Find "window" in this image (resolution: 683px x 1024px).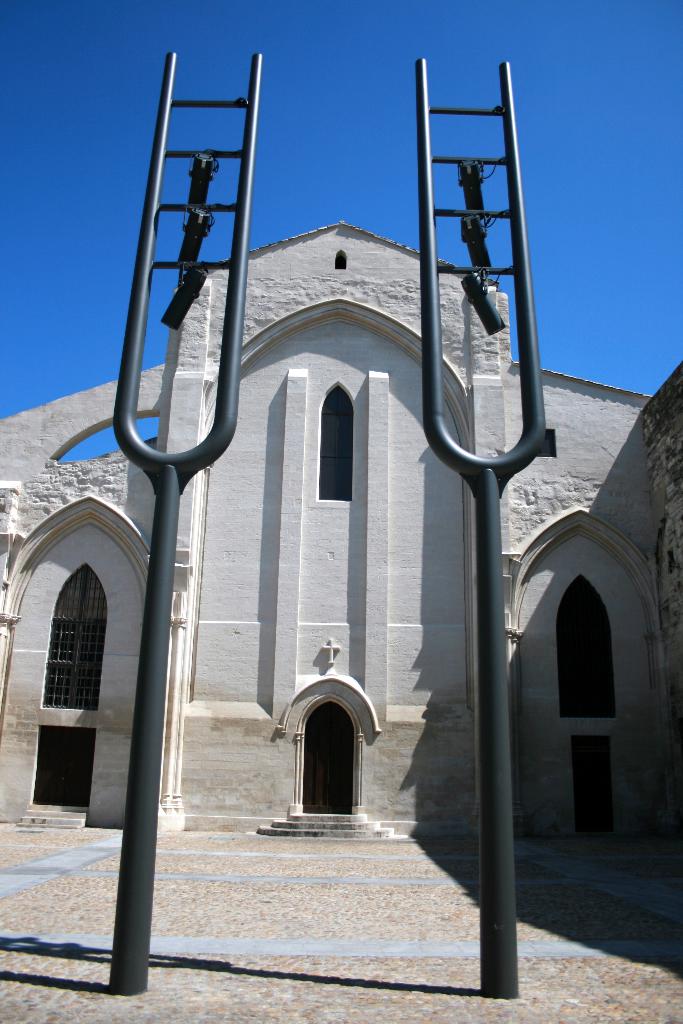
box(309, 369, 363, 506).
